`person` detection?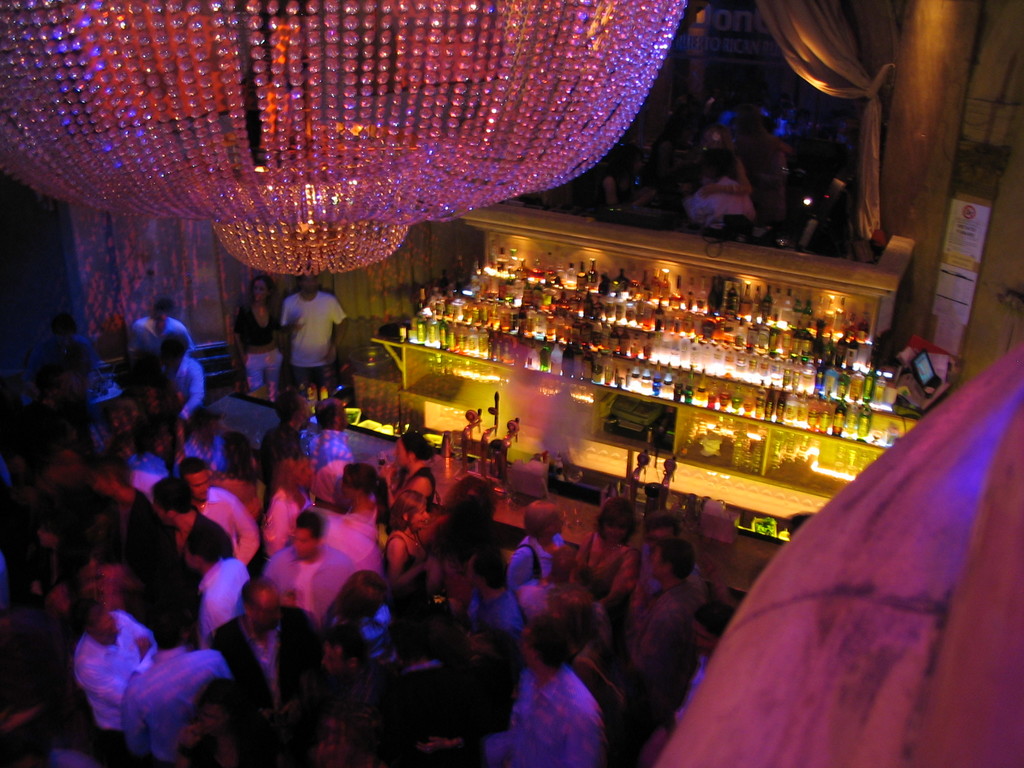
l=575, t=500, r=636, b=610
